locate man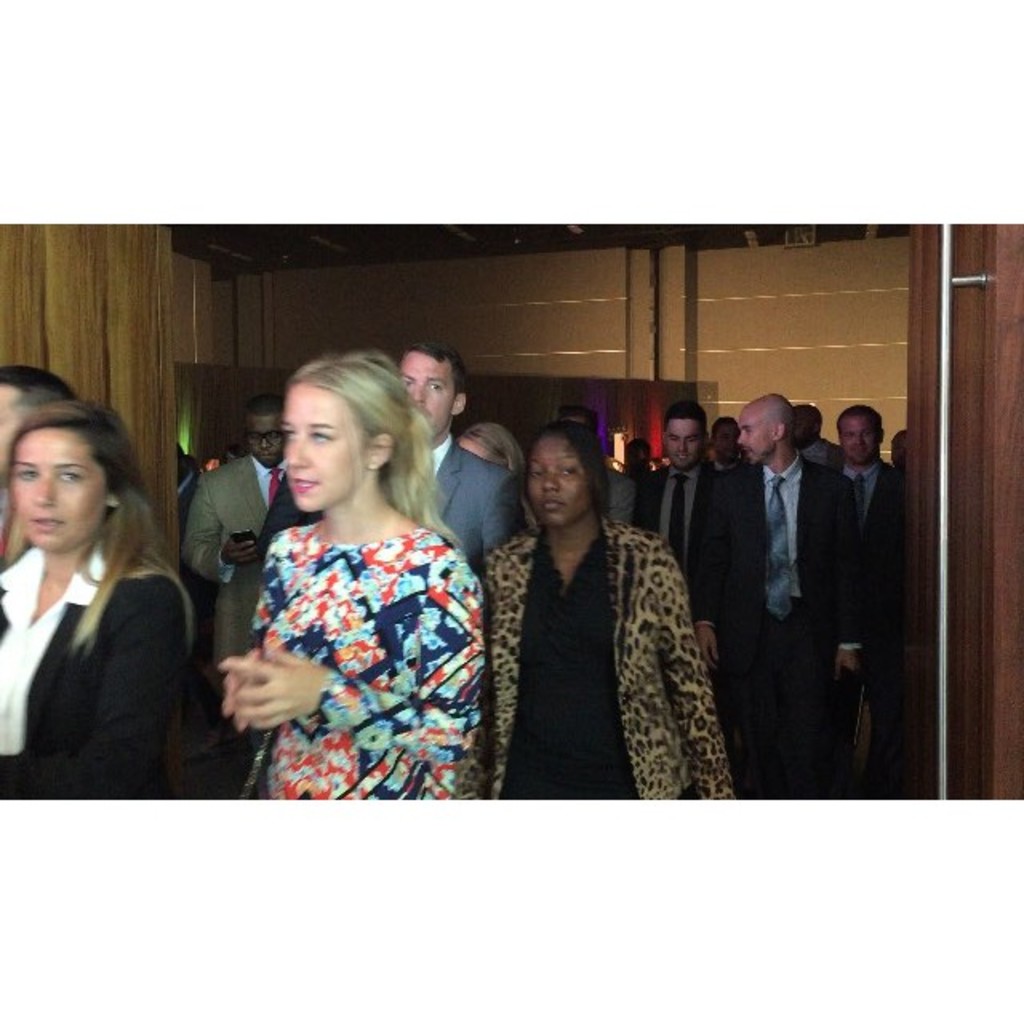
detection(402, 344, 526, 570)
